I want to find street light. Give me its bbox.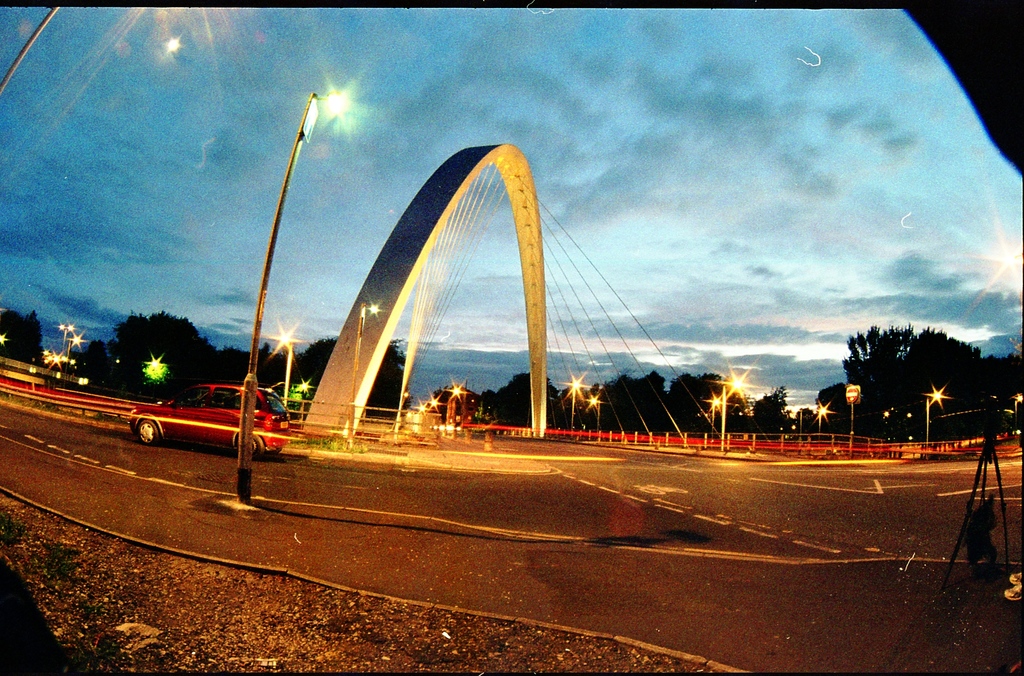
562,374,588,428.
